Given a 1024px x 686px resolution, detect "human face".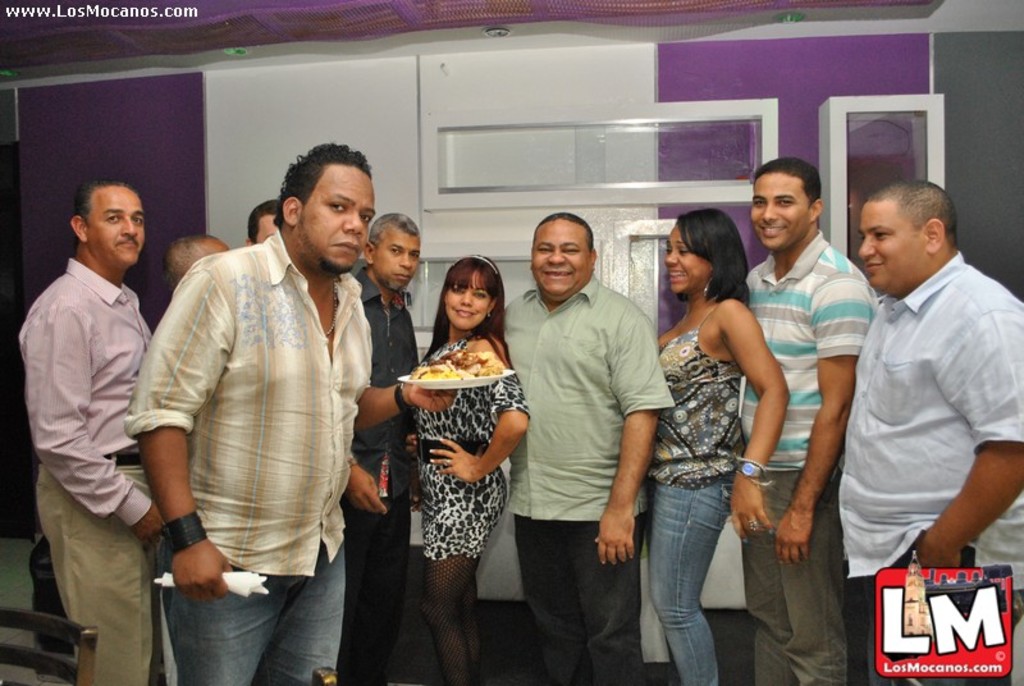
crop(297, 170, 376, 264).
